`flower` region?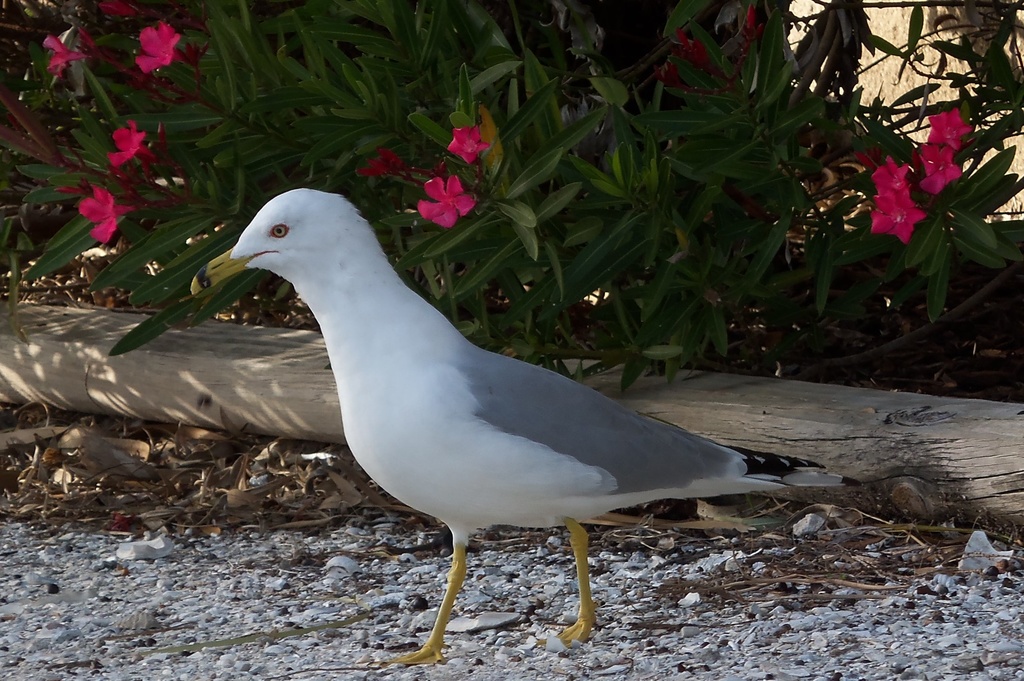
box=[46, 39, 88, 79]
